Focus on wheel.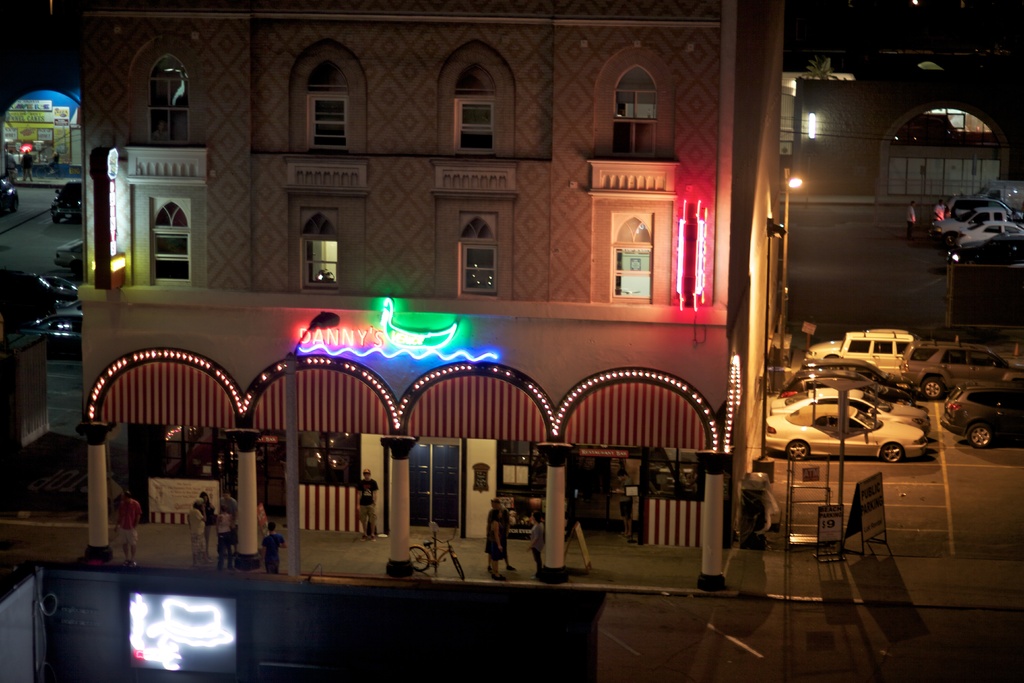
Focused at 921, 377, 950, 399.
